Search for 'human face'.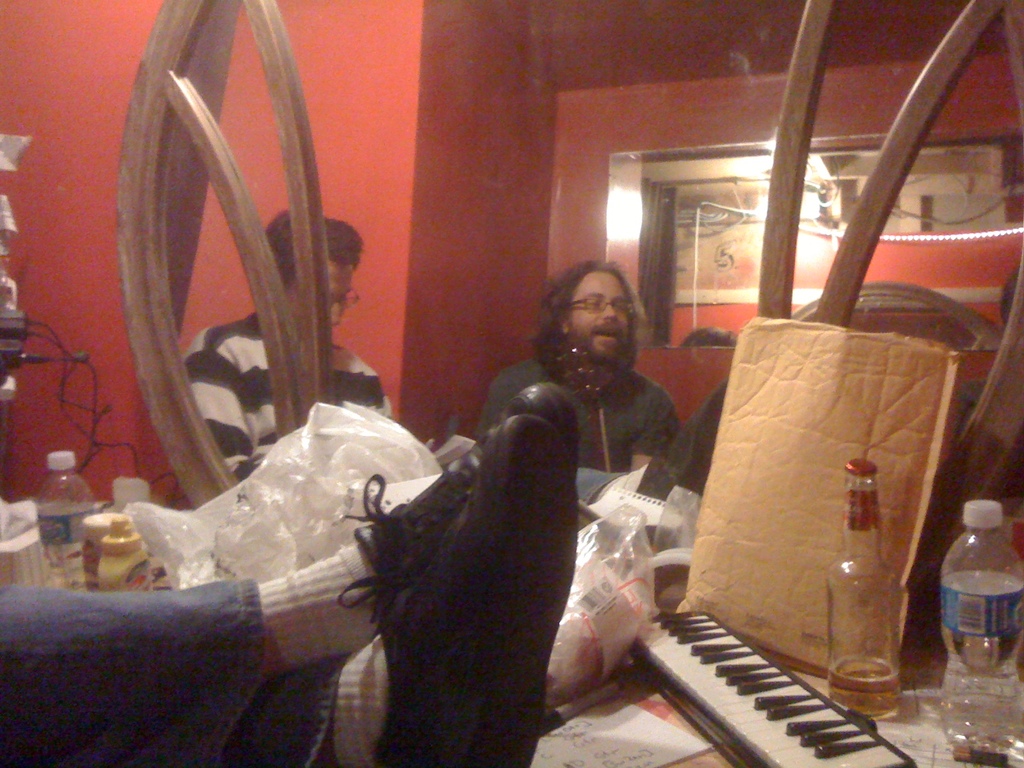
Found at <box>294,266,352,328</box>.
